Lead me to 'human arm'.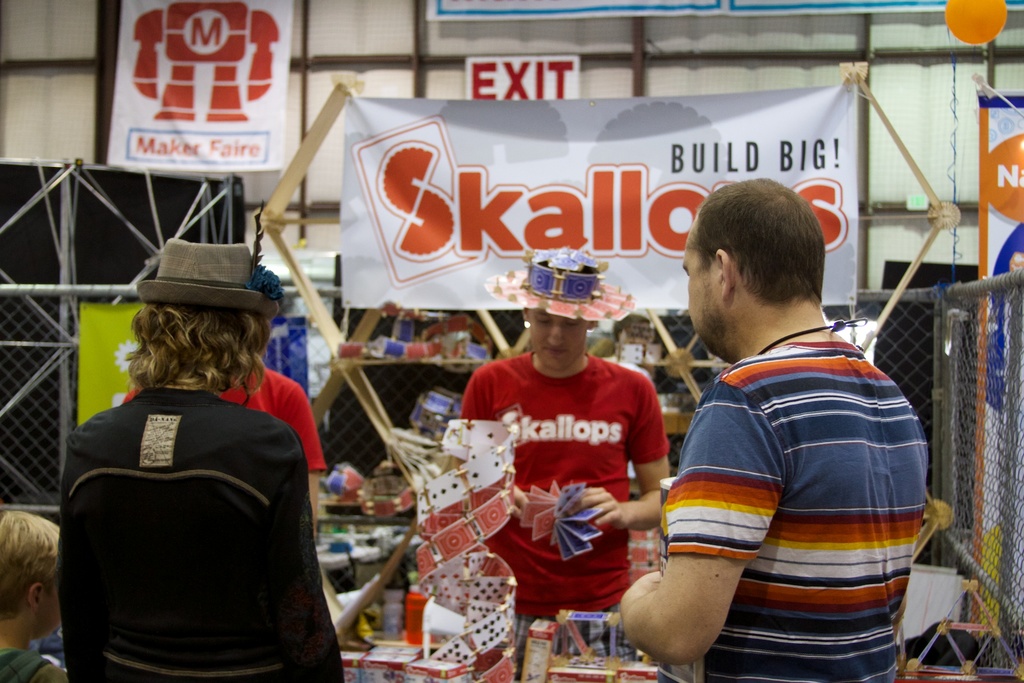
Lead to (274,378,332,538).
